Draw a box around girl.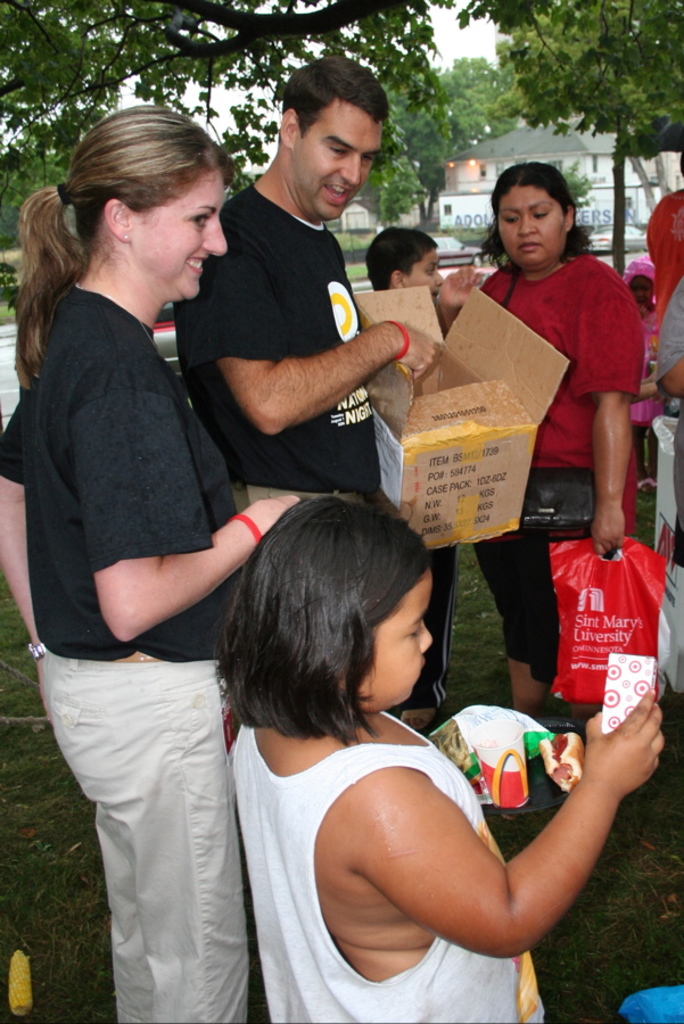
[209,492,666,1023].
